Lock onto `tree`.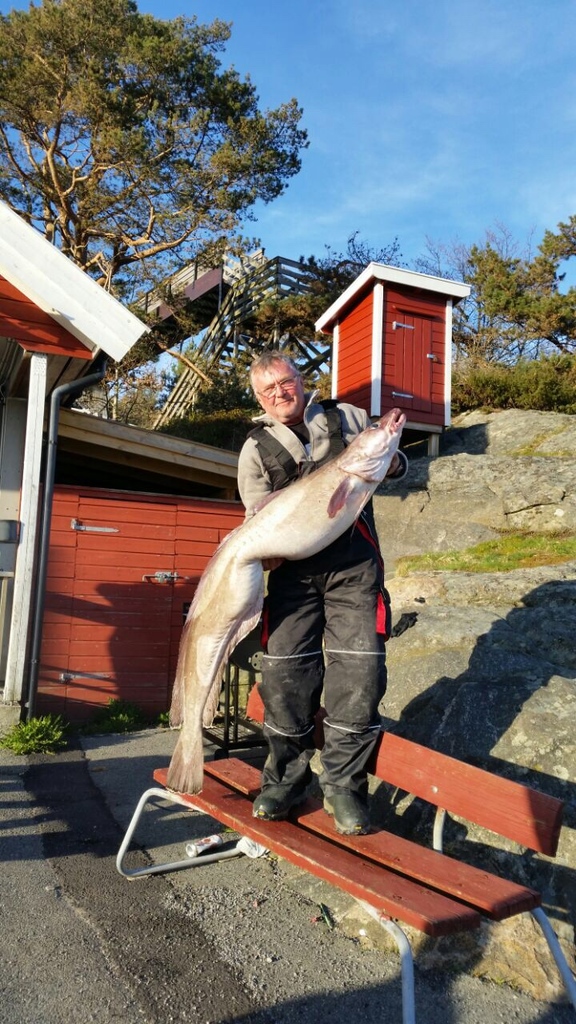
Locked: [450, 209, 575, 420].
